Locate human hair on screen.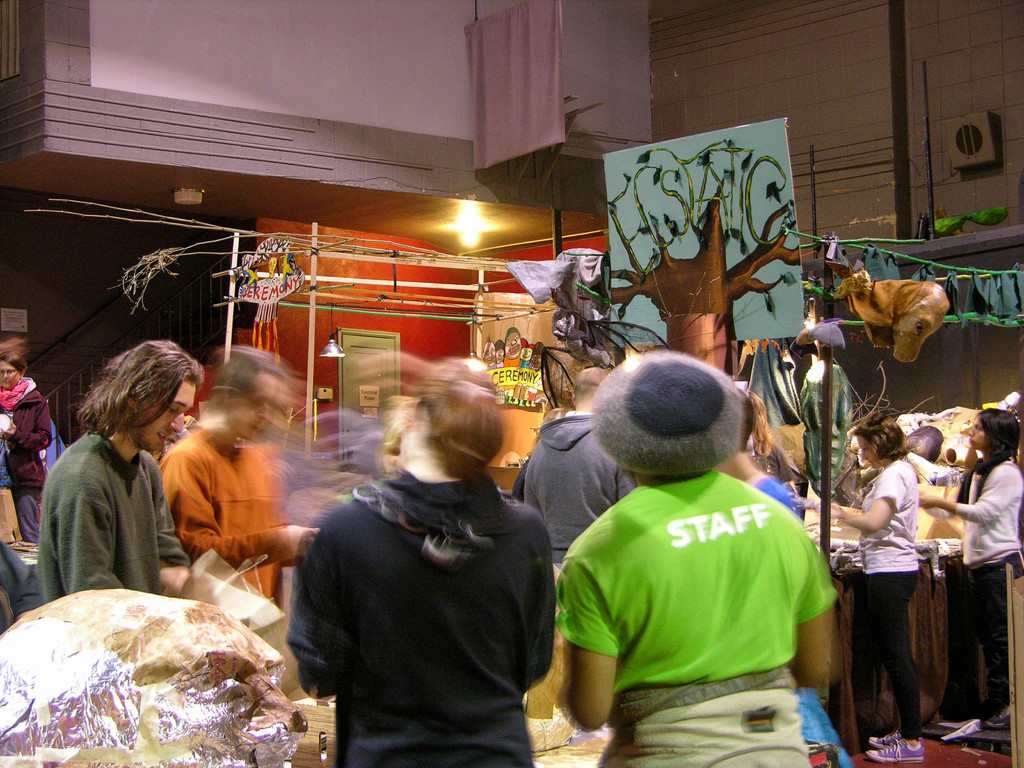
On screen at l=202, t=343, r=290, b=412.
